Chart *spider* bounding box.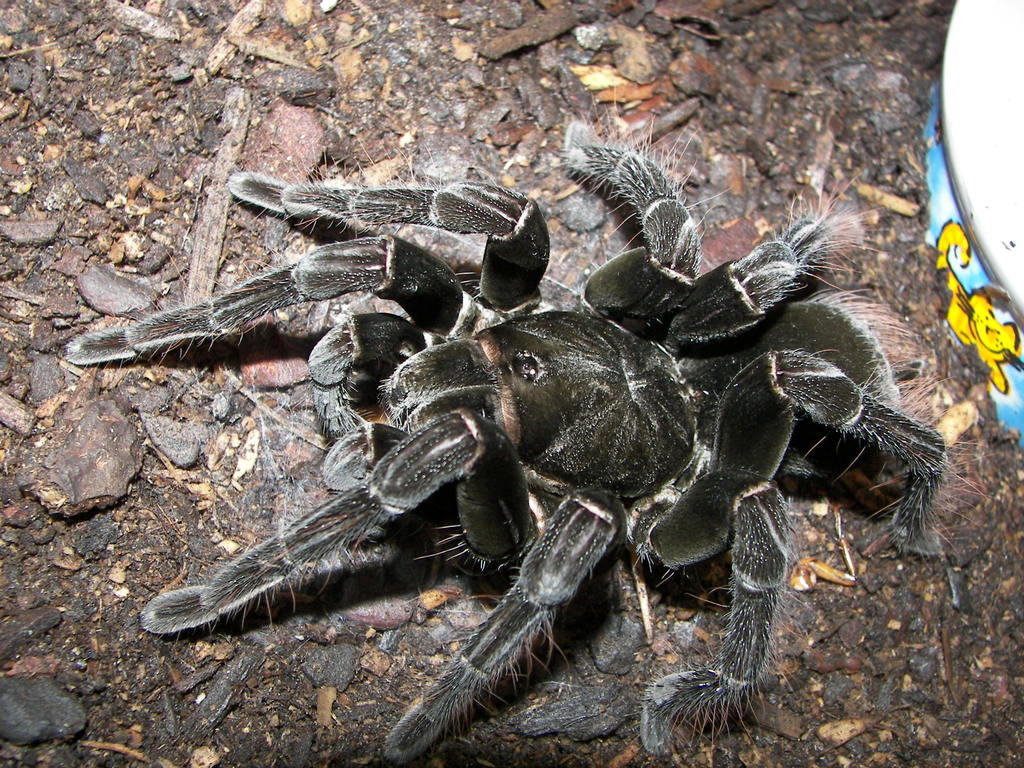
Charted: bbox=[60, 116, 989, 764].
